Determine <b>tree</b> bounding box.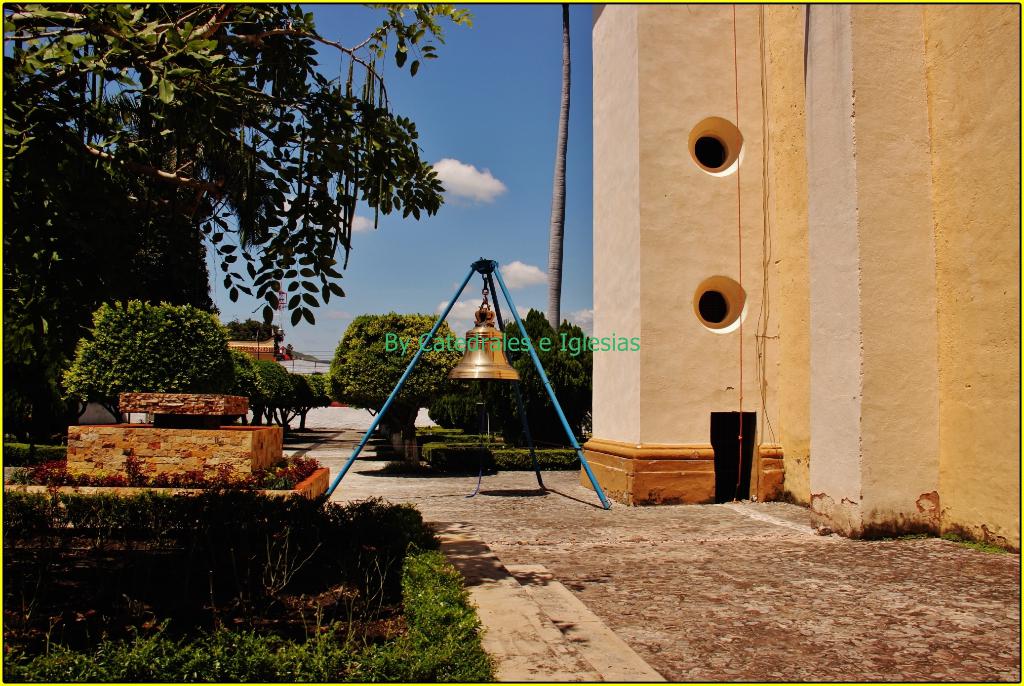
Determined: left=63, top=294, right=233, bottom=429.
